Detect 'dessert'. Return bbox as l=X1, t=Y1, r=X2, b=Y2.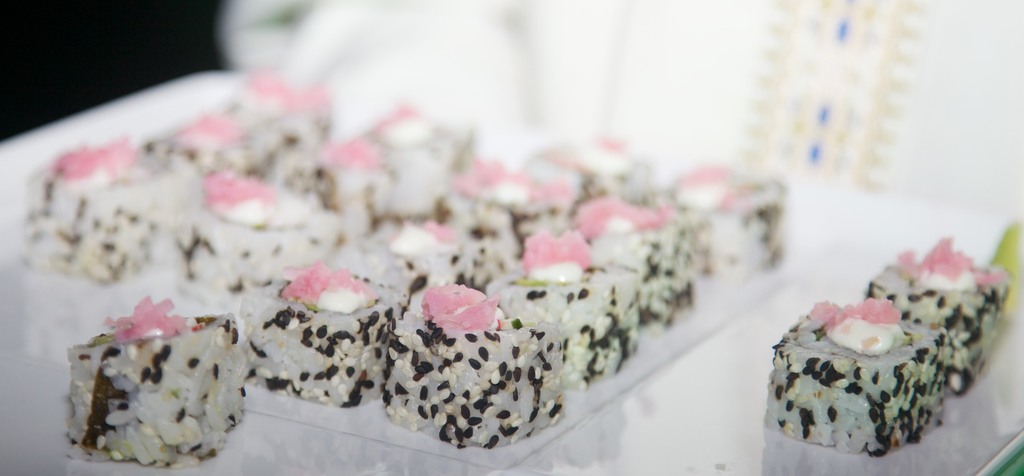
l=771, t=243, r=1007, b=461.
